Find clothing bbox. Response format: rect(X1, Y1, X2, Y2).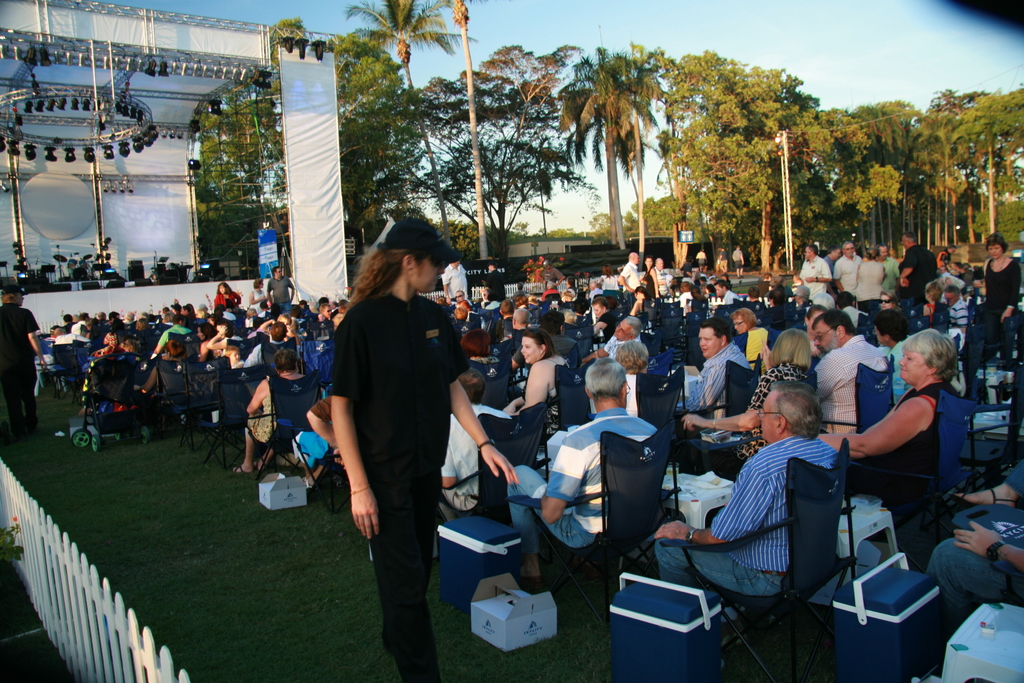
rect(520, 362, 580, 441).
